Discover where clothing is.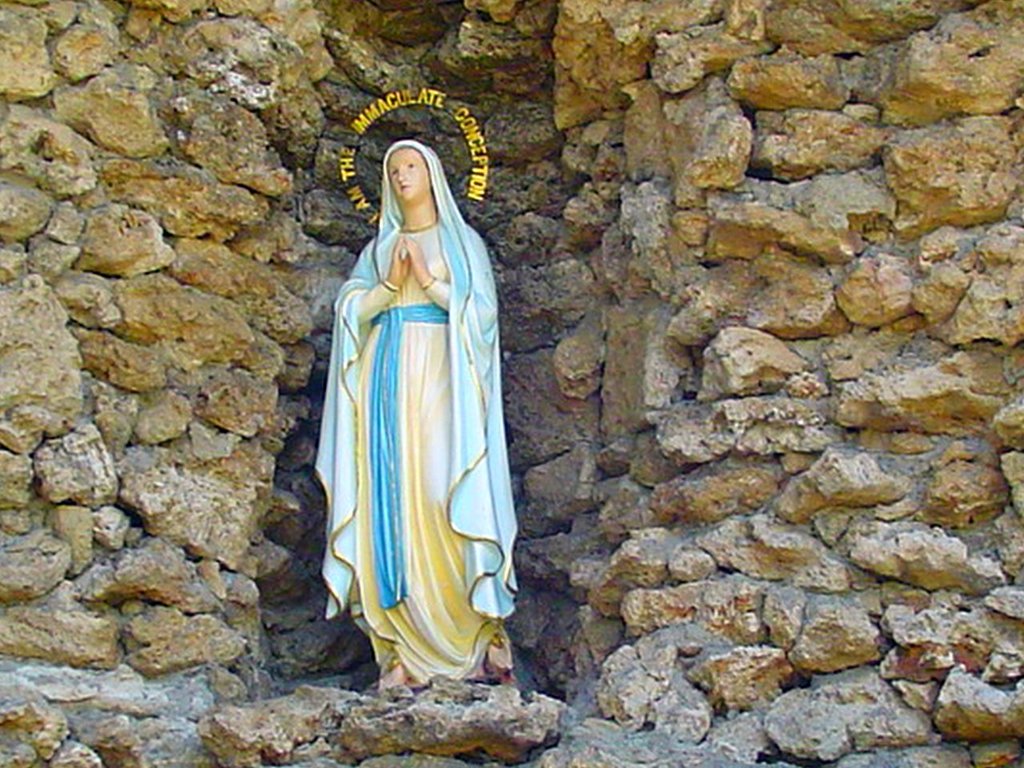
Discovered at 300 158 503 670.
